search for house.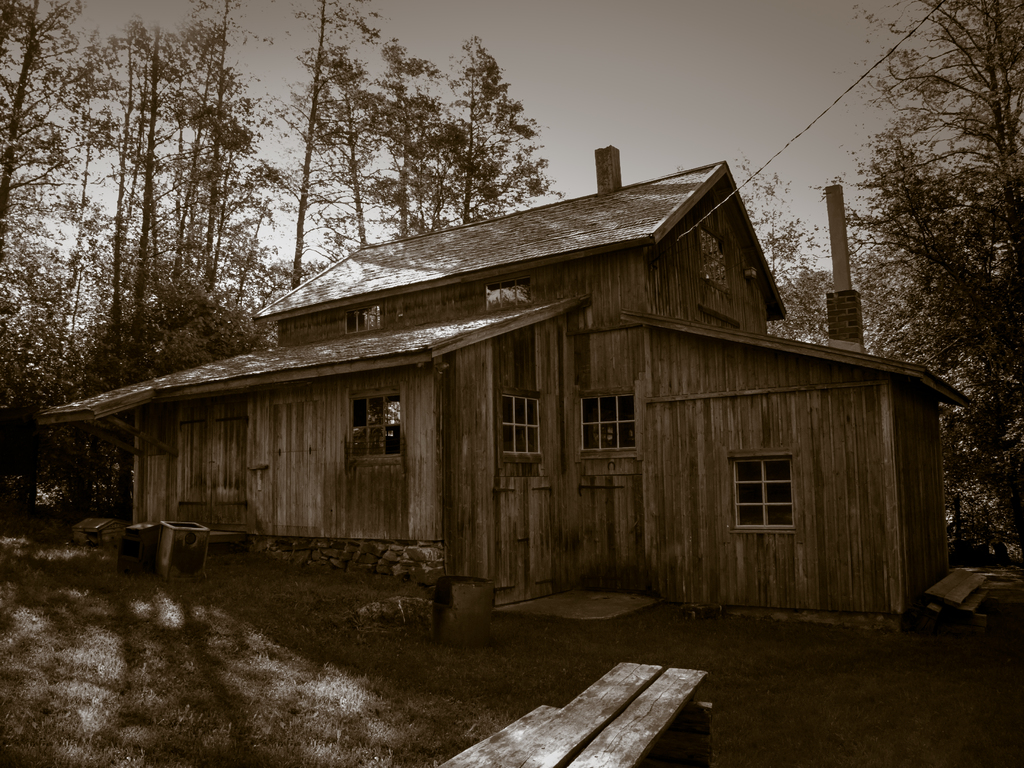
Found at bbox(177, 160, 948, 632).
